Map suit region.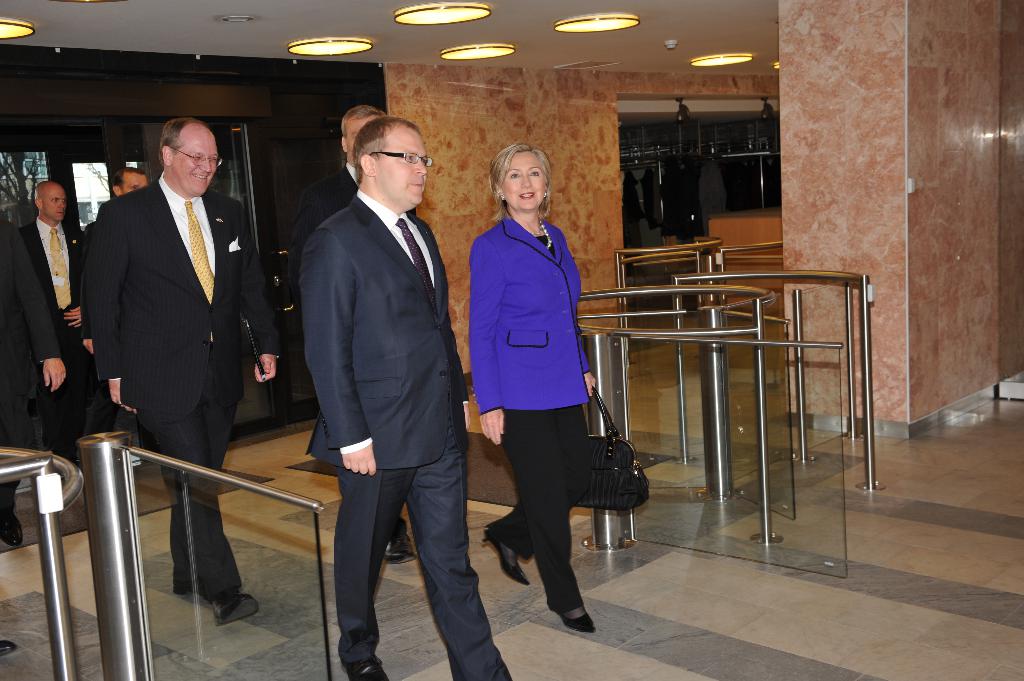
Mapped to <box>287,95,479,666</box>.
